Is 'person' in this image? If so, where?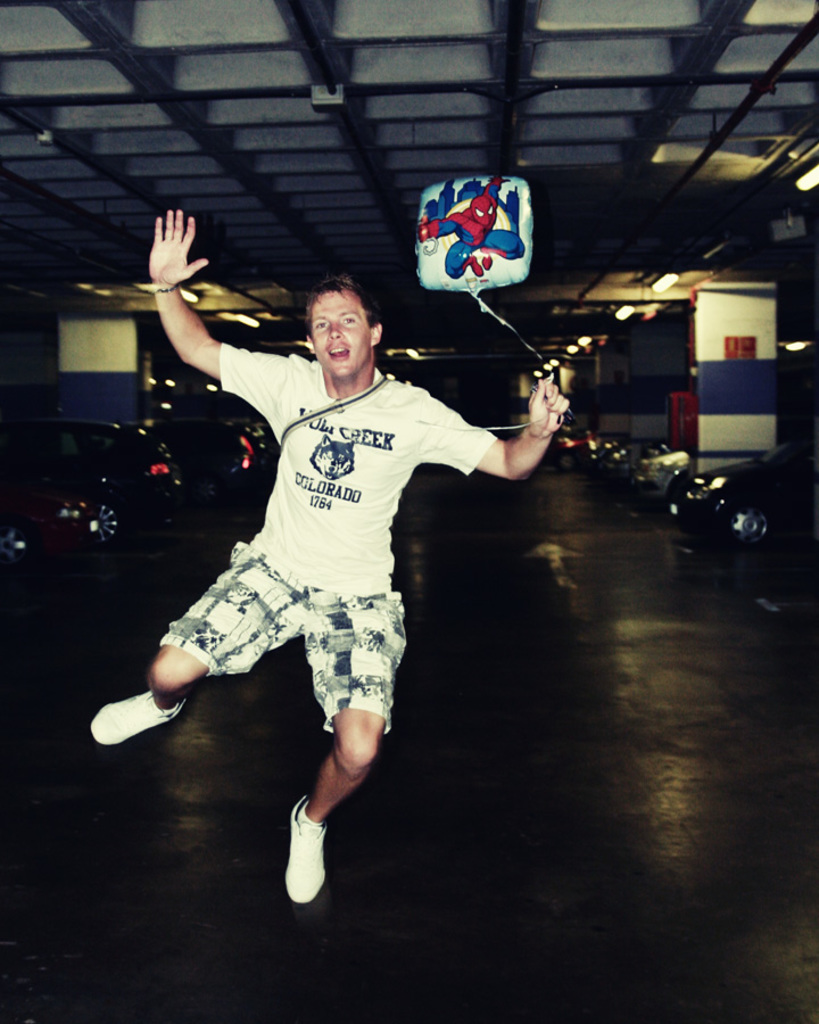
Yes, at {"left": 133, "top": 308, "right": 516, "bottom": 864}.
